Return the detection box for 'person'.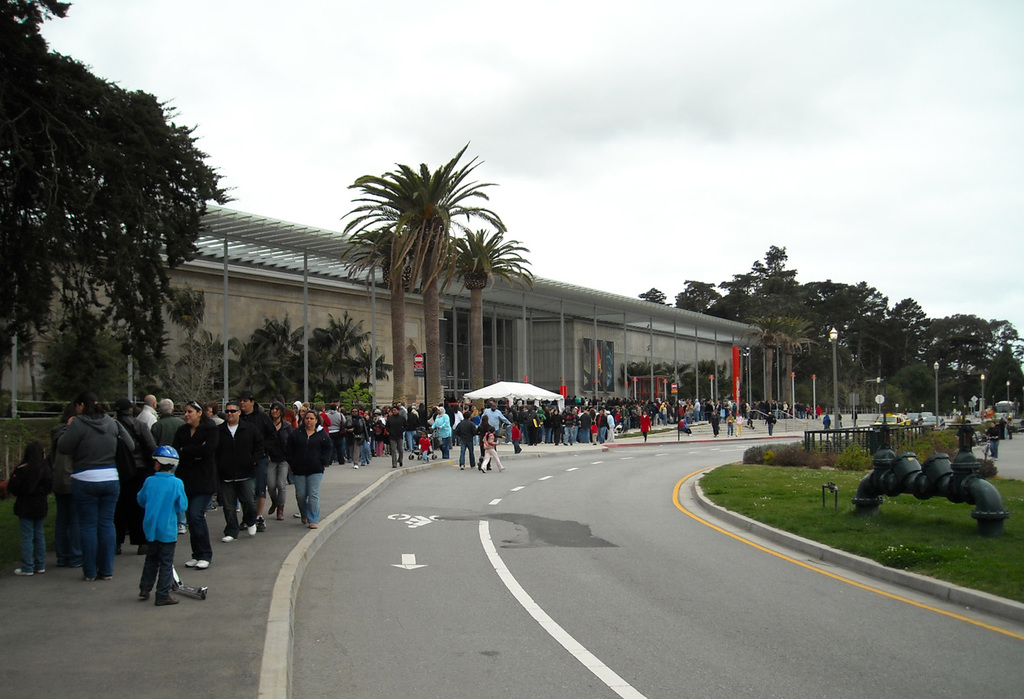
<bbox>1007, 419, 1015, 438</bbox>.
